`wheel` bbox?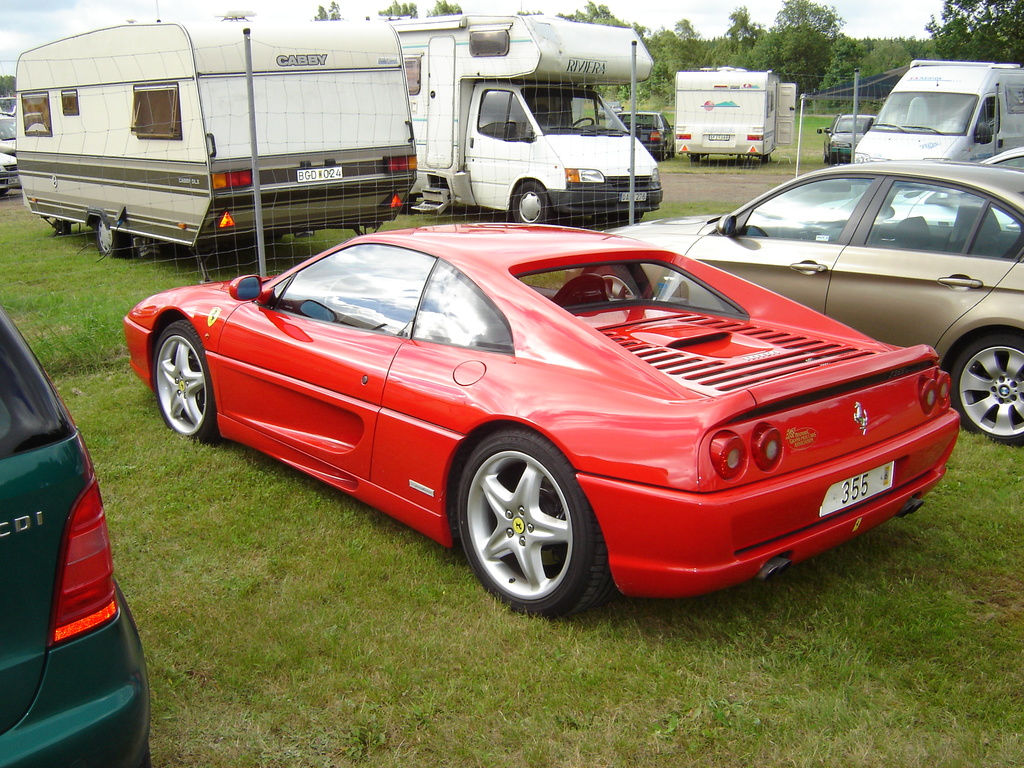
{"x1": 95, "y1": 216, "x2": 133, "y2": 264}
